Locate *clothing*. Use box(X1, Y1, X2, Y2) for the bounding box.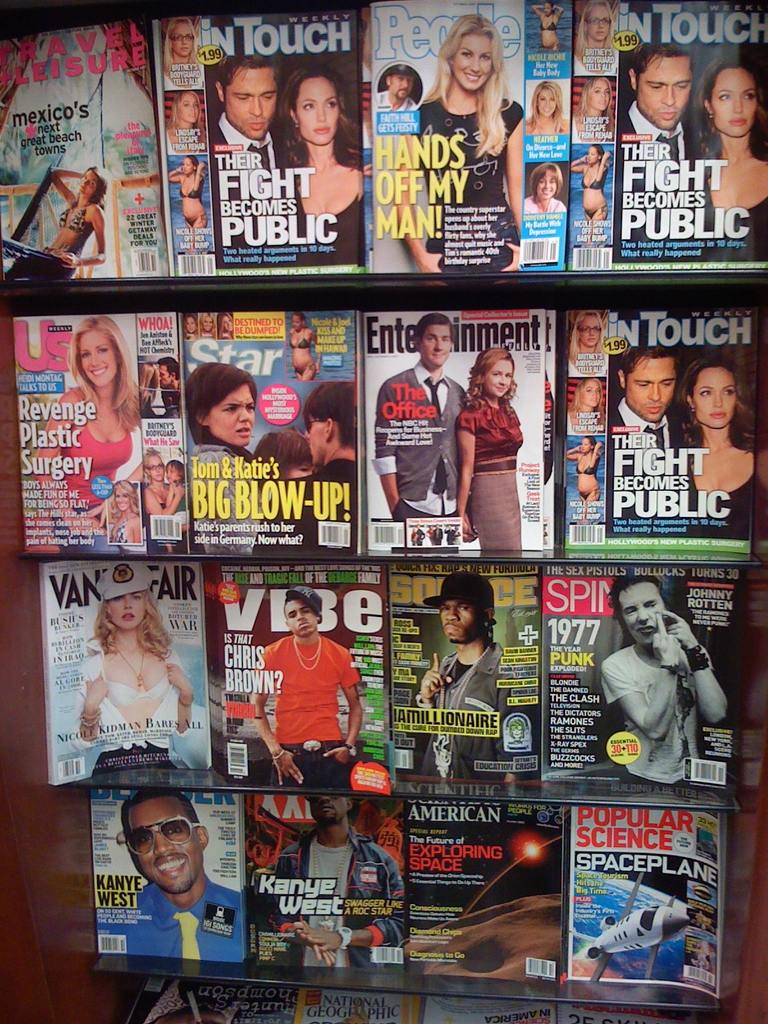
box(575, 452, 594, 476).
